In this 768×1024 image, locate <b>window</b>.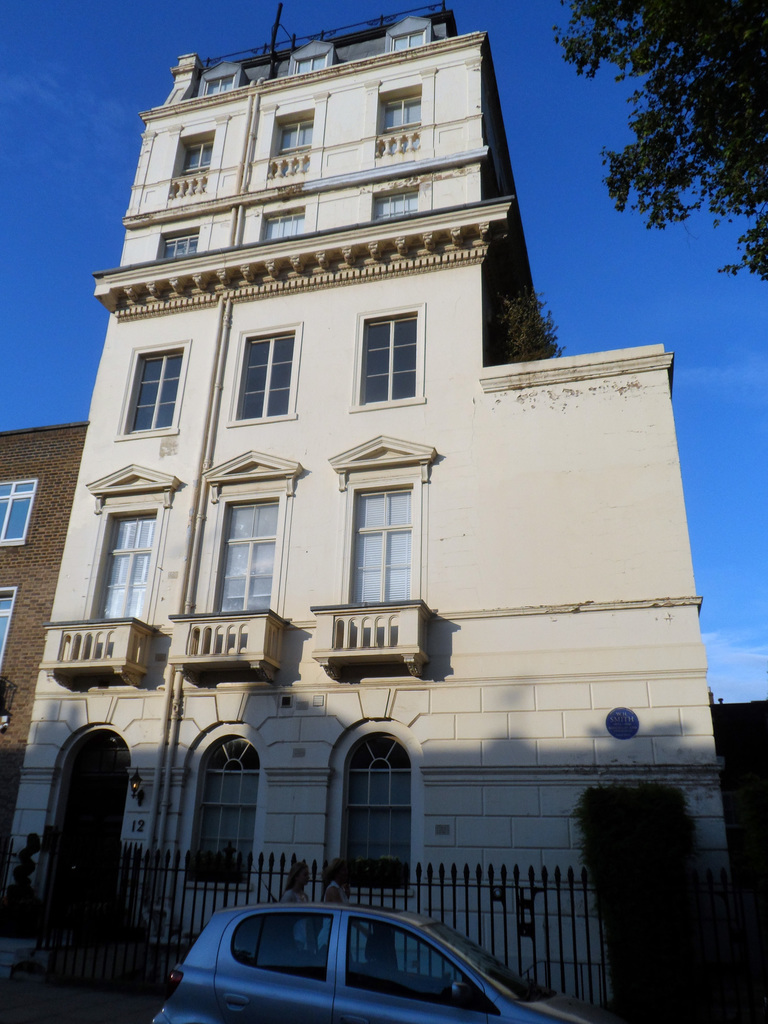
Bounding box: (231,911,331,977).
